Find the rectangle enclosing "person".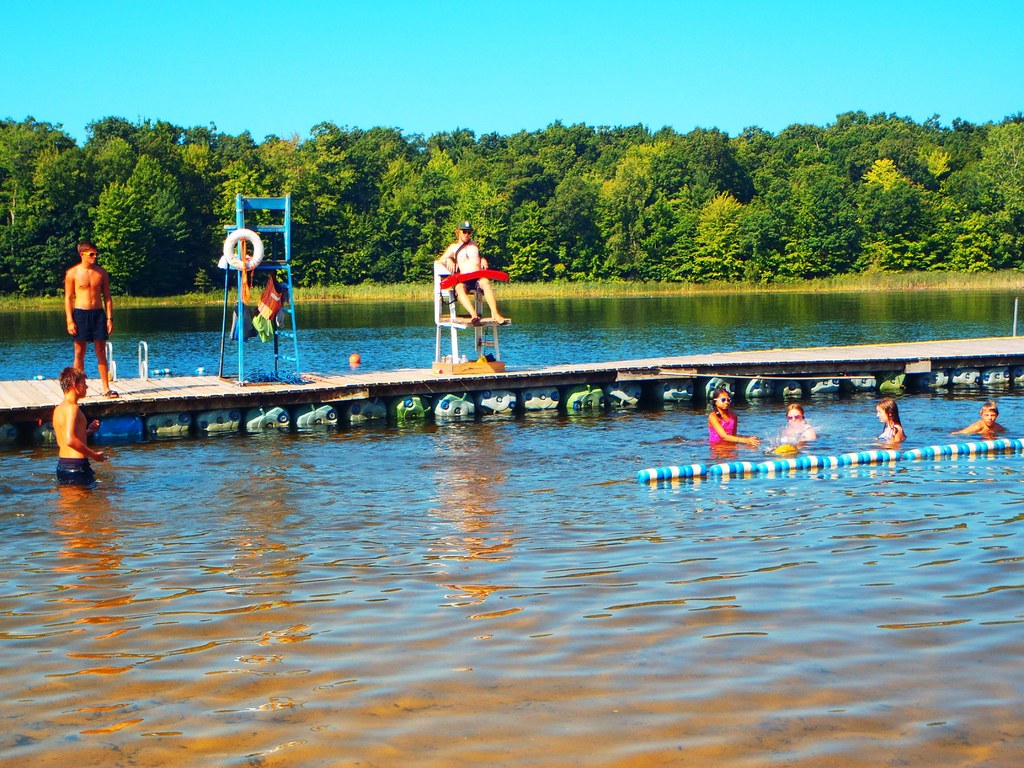
708,390,760,449.
